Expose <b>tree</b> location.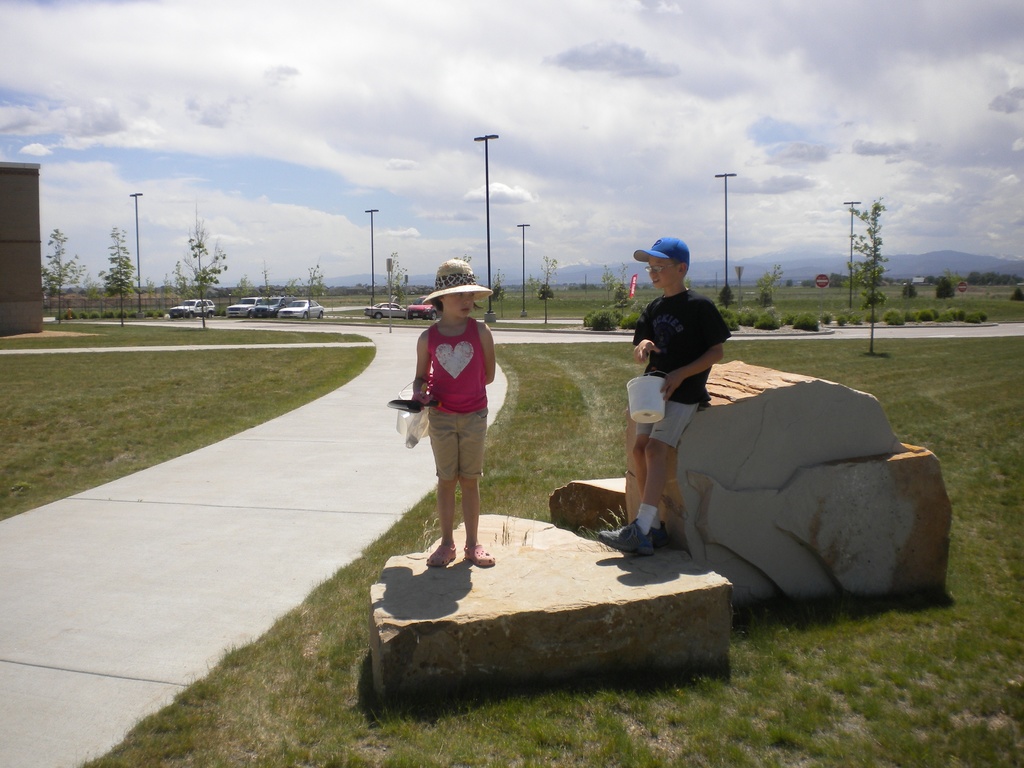
Exposed at detection(289, 254, 335, 307).
